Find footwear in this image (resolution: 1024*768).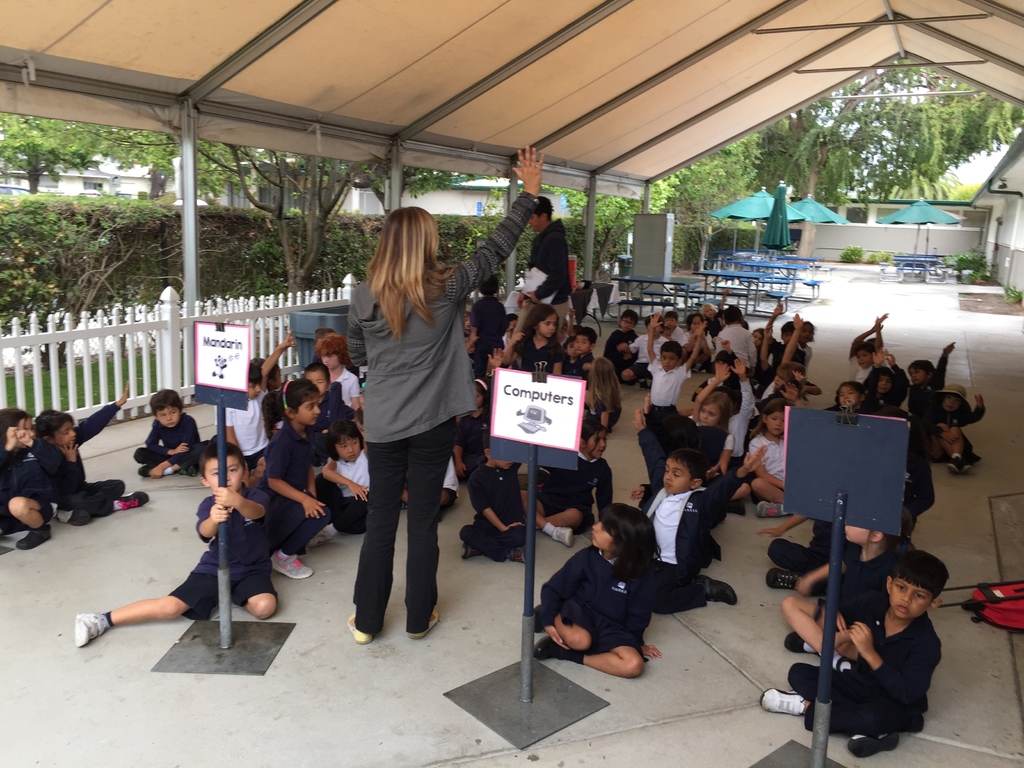
(x1=778, y1=621, x2=812, y2=650).
